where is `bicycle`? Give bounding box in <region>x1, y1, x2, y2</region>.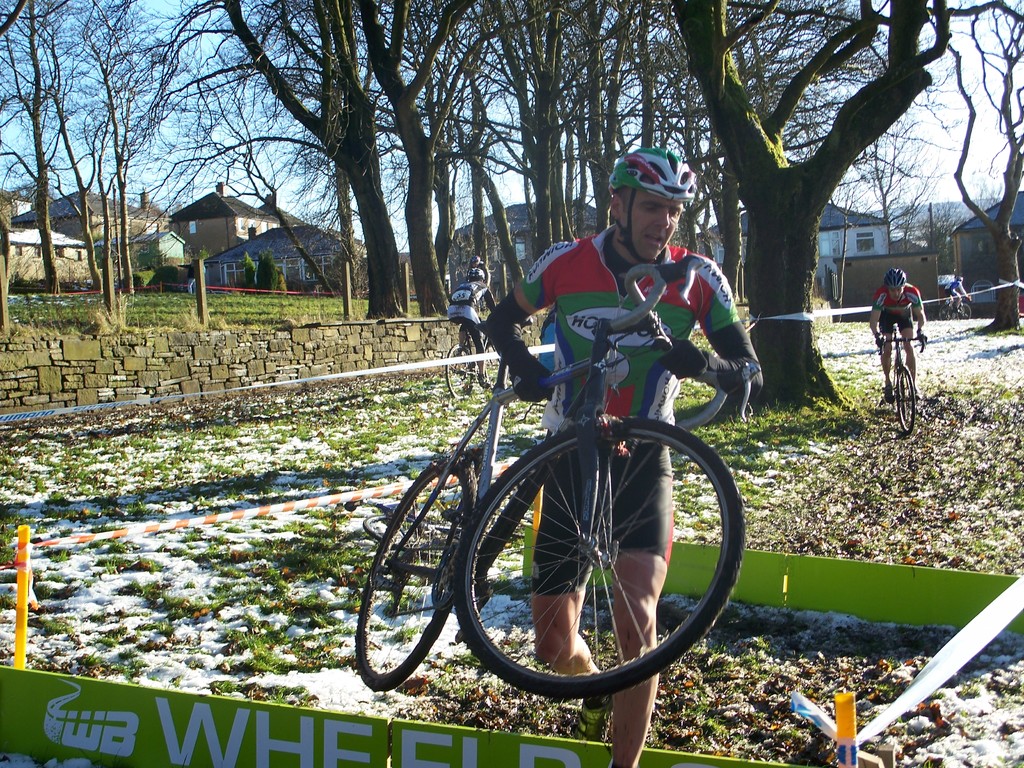
<region>445, 317, 500, 402</region>.
